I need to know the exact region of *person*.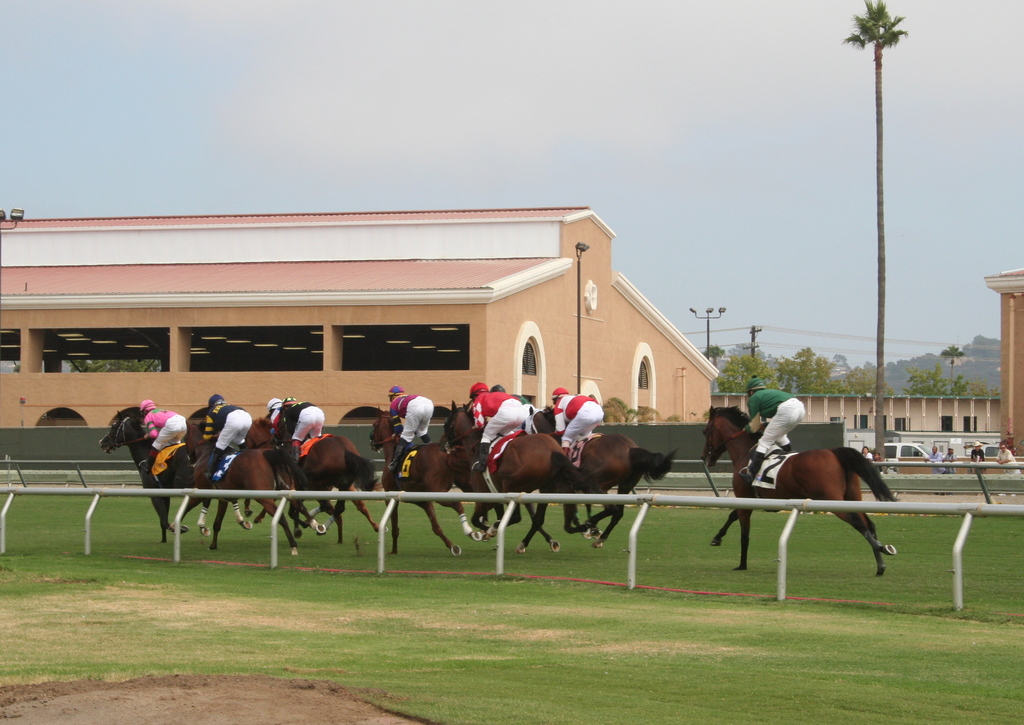
Region: [491, 384, 534, 434].
